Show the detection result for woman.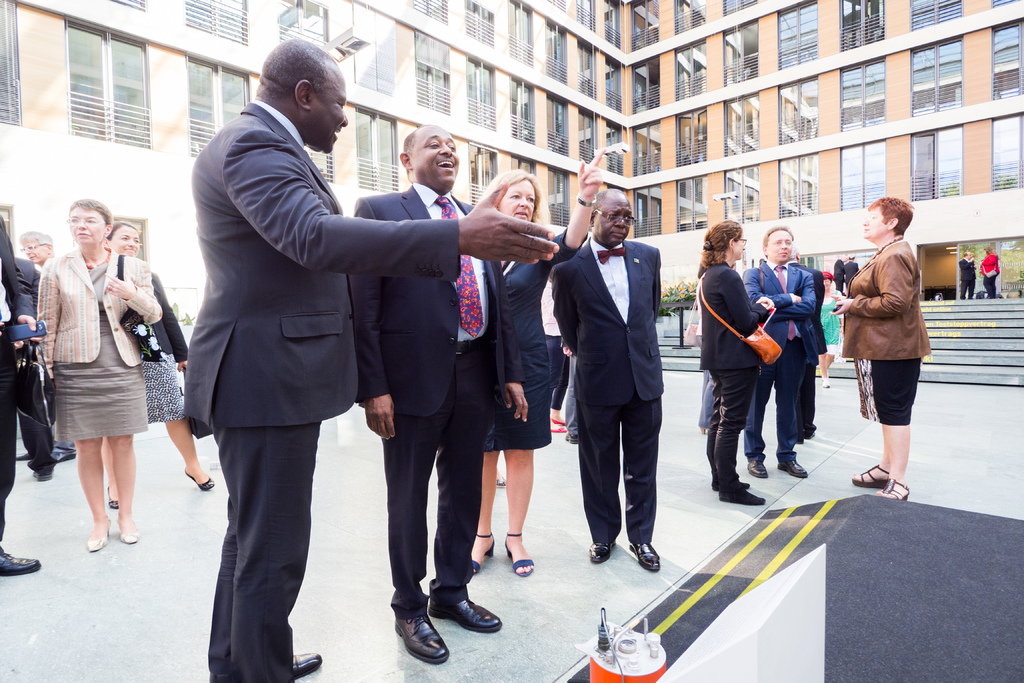
<region>102, 215, 214, 509</region>.
